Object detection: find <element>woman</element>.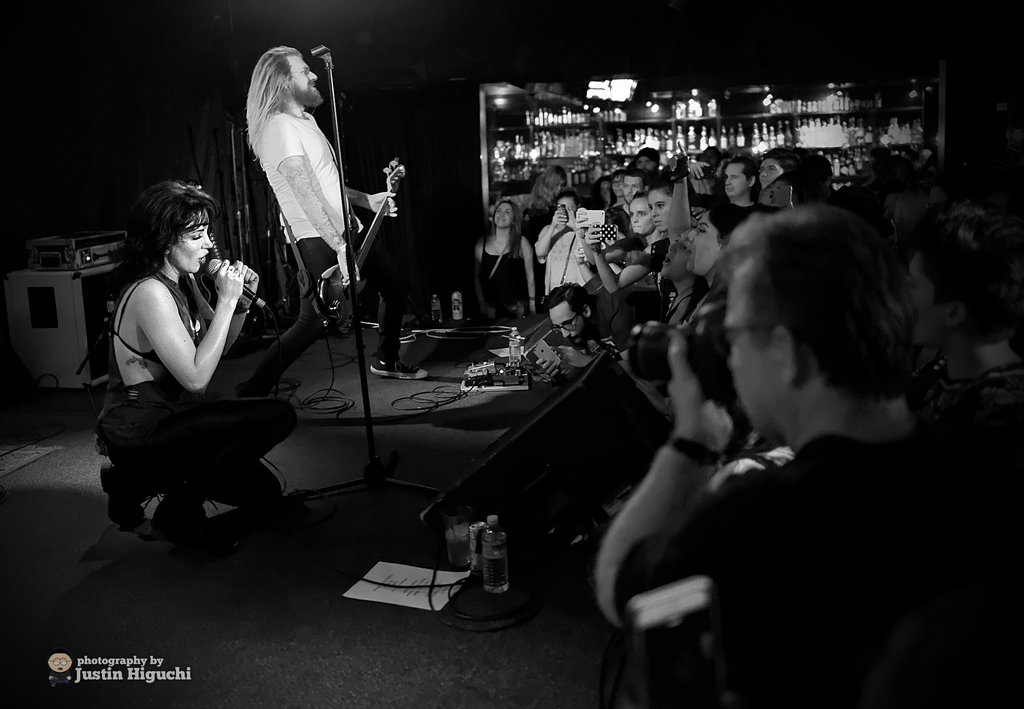
box=[566, 183, 698, 291].
